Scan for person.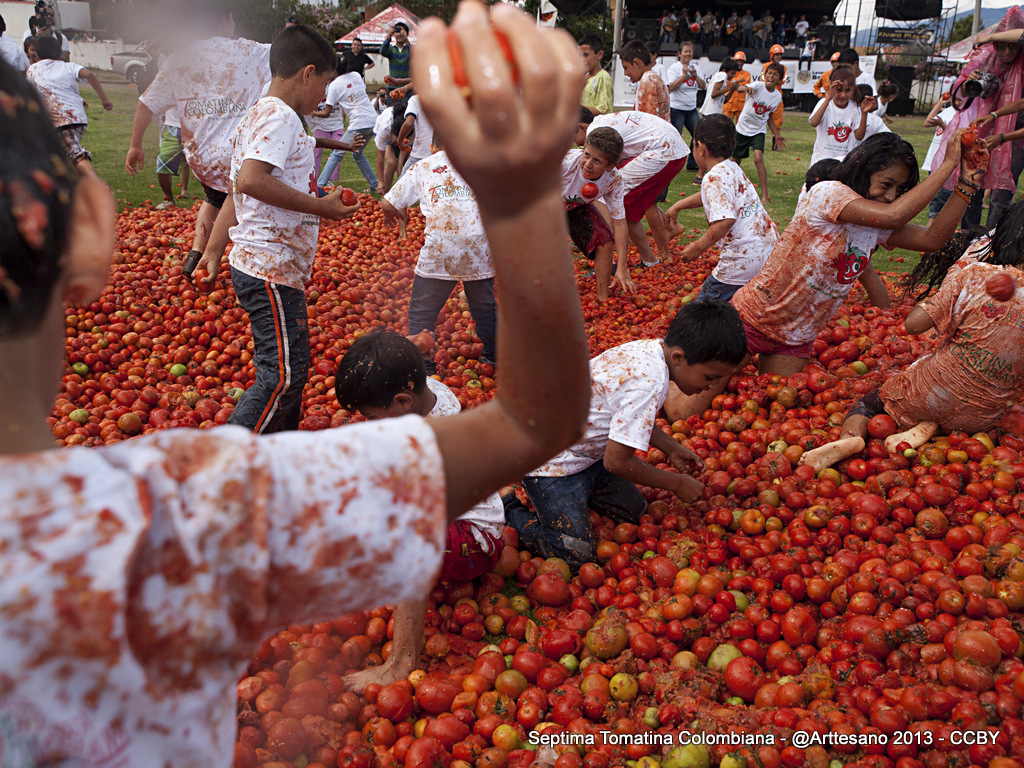
Scan result: l=221, t=18, r=360, b=425.
